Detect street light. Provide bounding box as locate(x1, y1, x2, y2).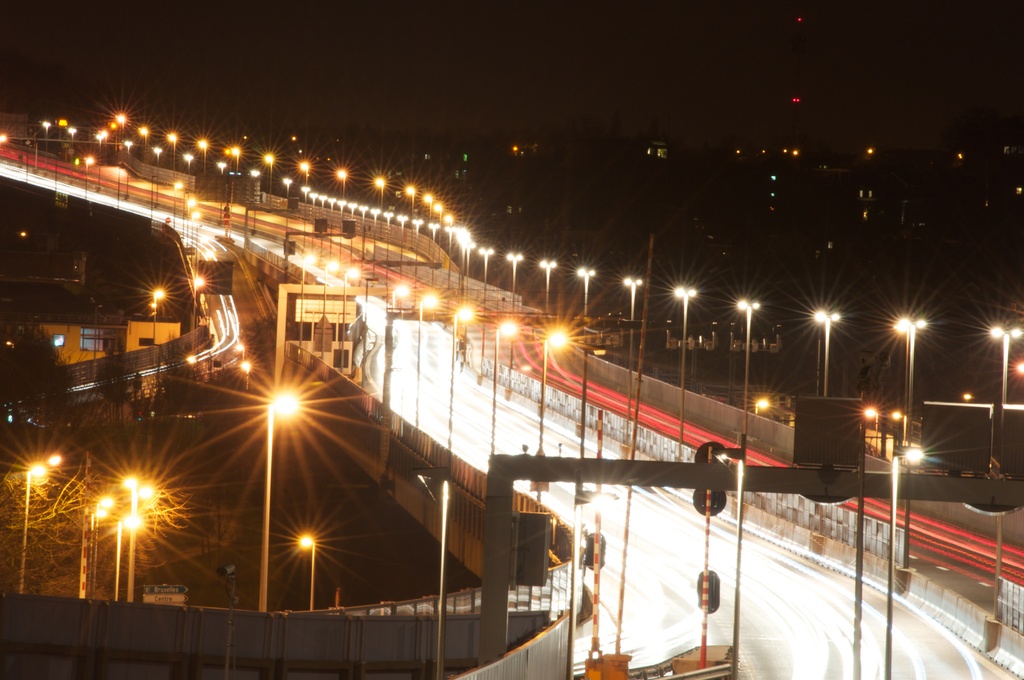
locate(507, 254, 525, 315).
